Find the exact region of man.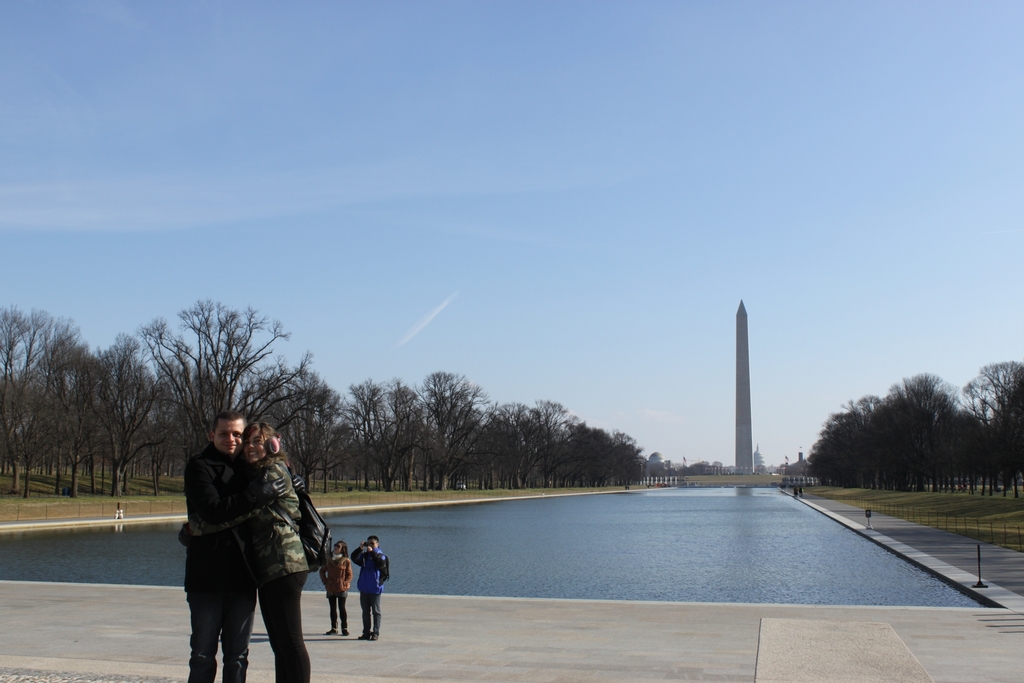
Exact region: 350/536/388/646.
